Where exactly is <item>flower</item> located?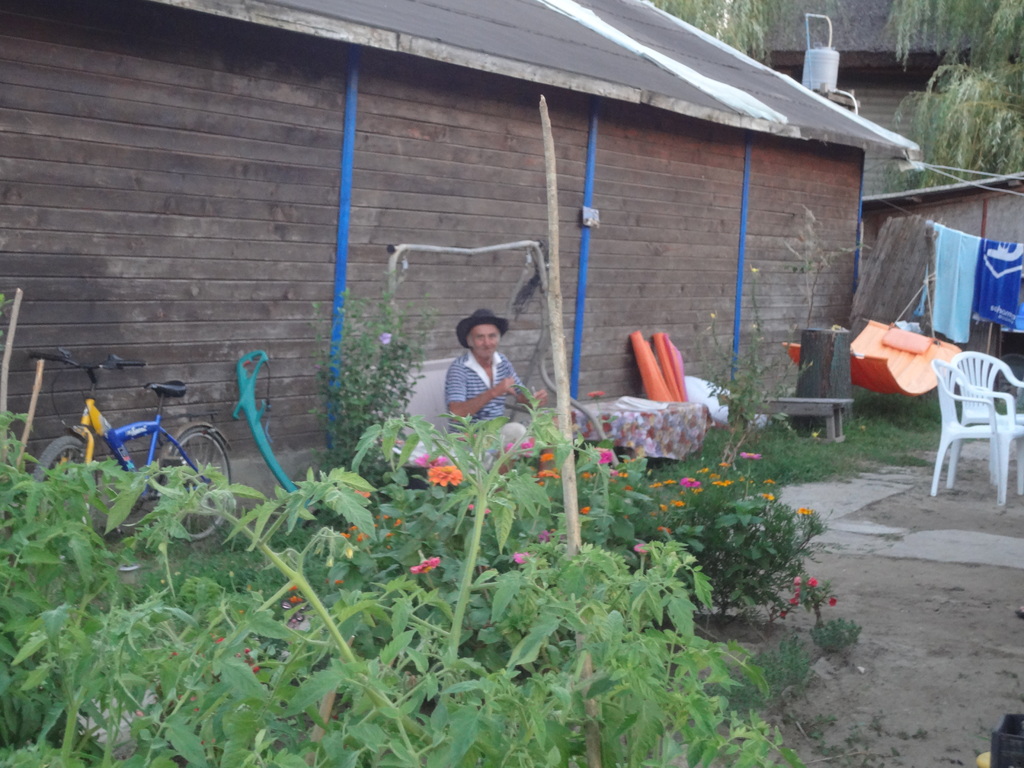
Its bounding box is rect(355, 487, 369, 498).
